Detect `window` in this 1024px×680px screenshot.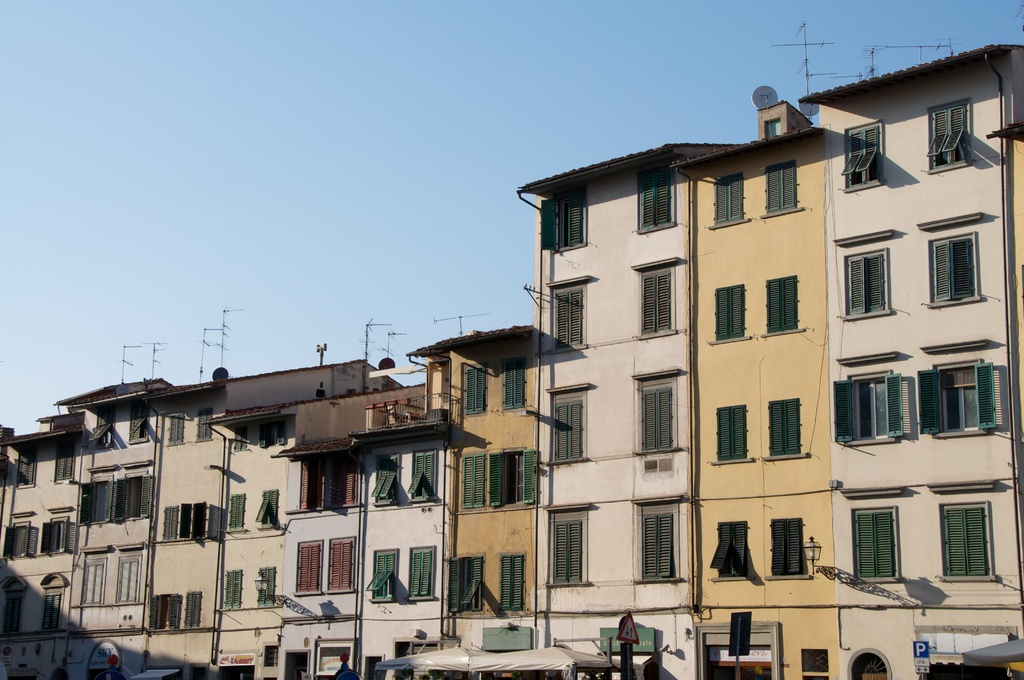
Detection: Rect(447, 556, 484, 613).
